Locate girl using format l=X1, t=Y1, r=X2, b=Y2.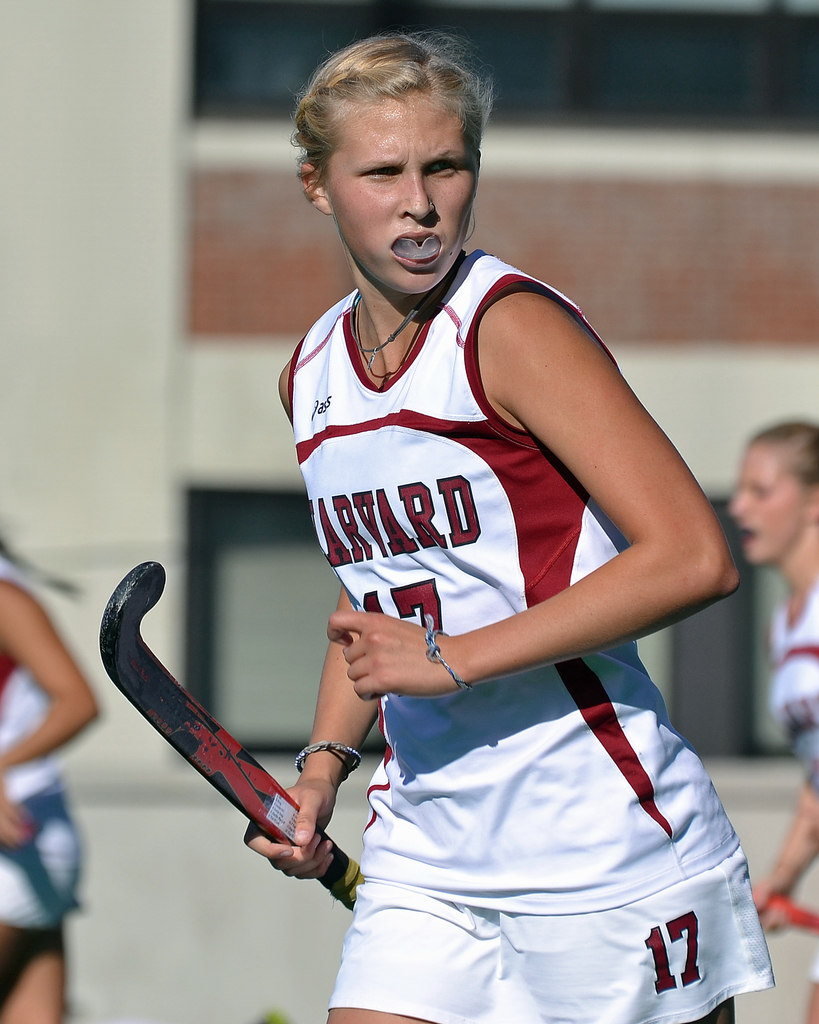
l=0, t=515, r=110, b=1023.
